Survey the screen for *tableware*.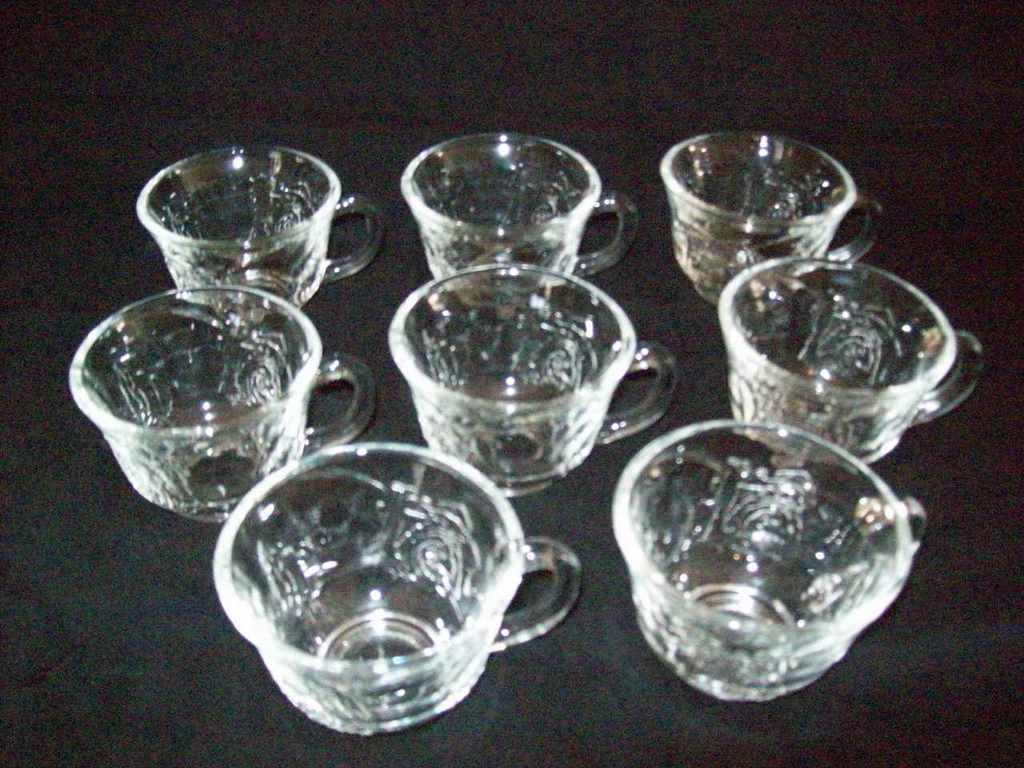
Survey found: [609,418,927,702].
